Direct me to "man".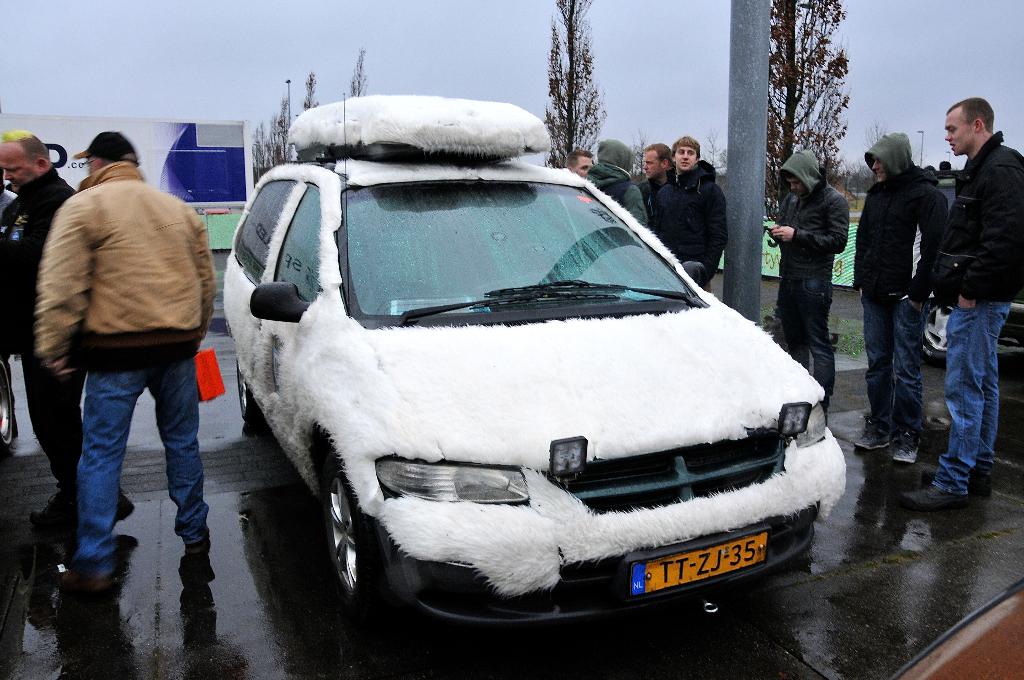
Direction: box=[853, 131, 949, 465].
